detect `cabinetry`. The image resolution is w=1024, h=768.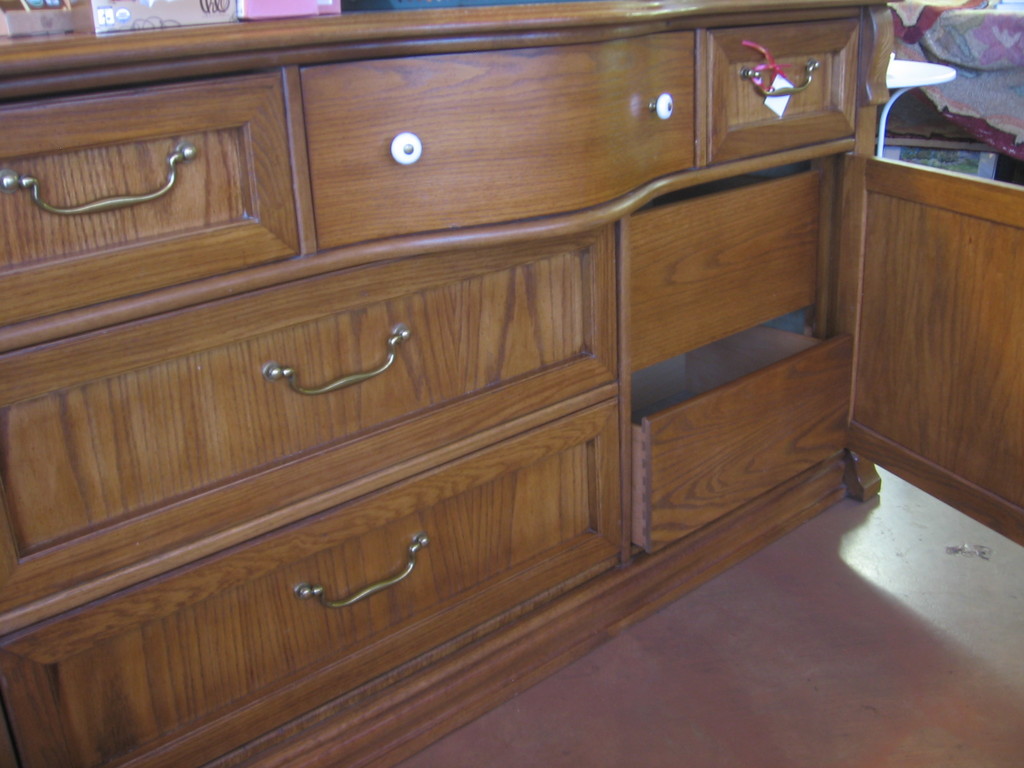
bbox=(305, 16, 691, 257).
